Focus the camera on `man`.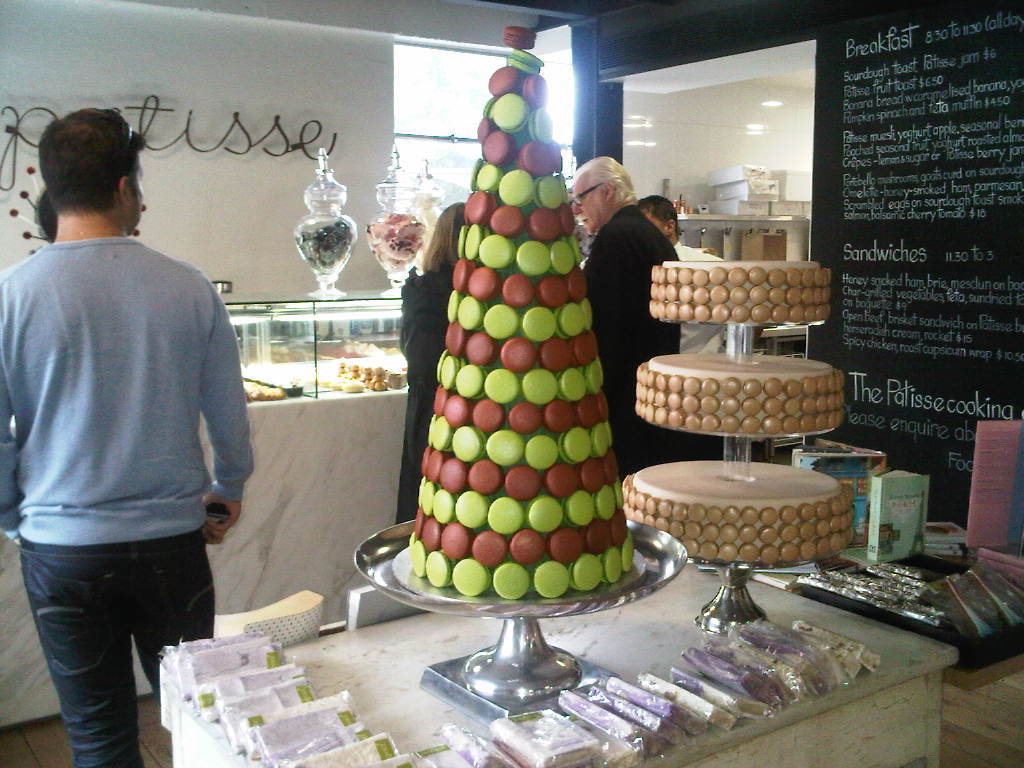
Focus region: locate(578, 153, 678, 492).
